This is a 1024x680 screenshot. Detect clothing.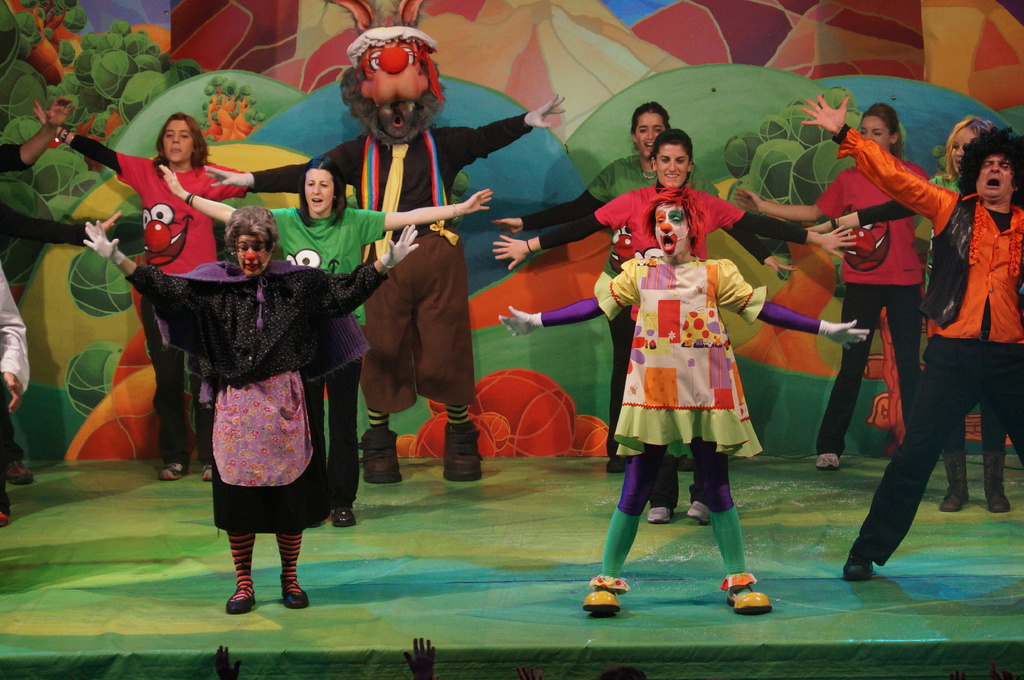
l=539, t=178, r=805, b=503.
